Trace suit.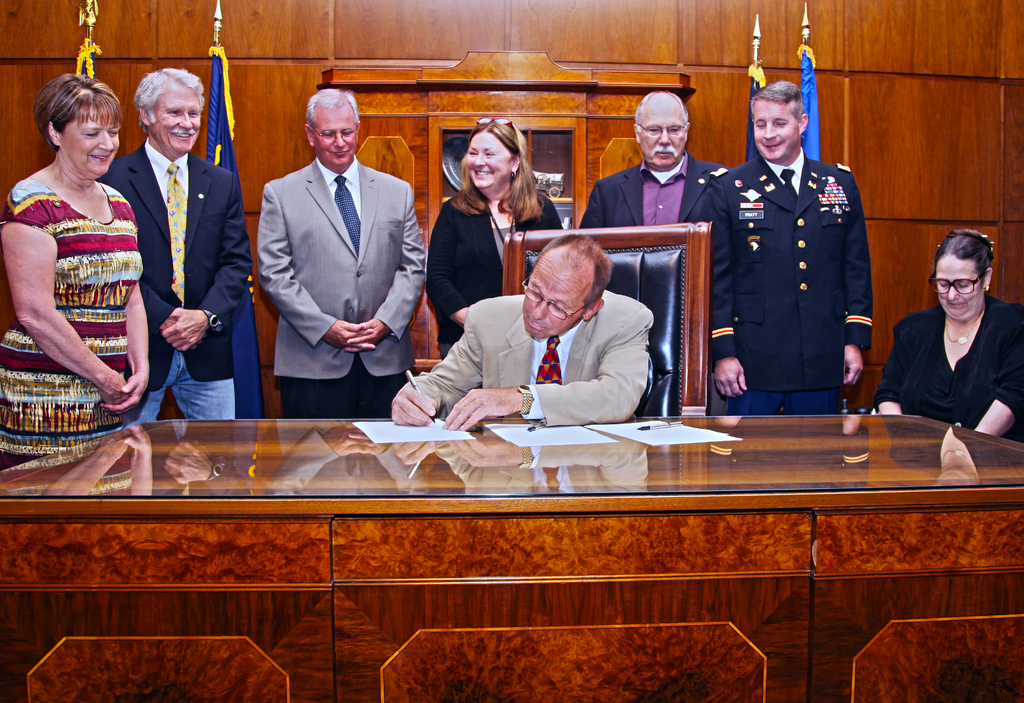
Traced to (left=394, top=293, right=650, bottom=427).
